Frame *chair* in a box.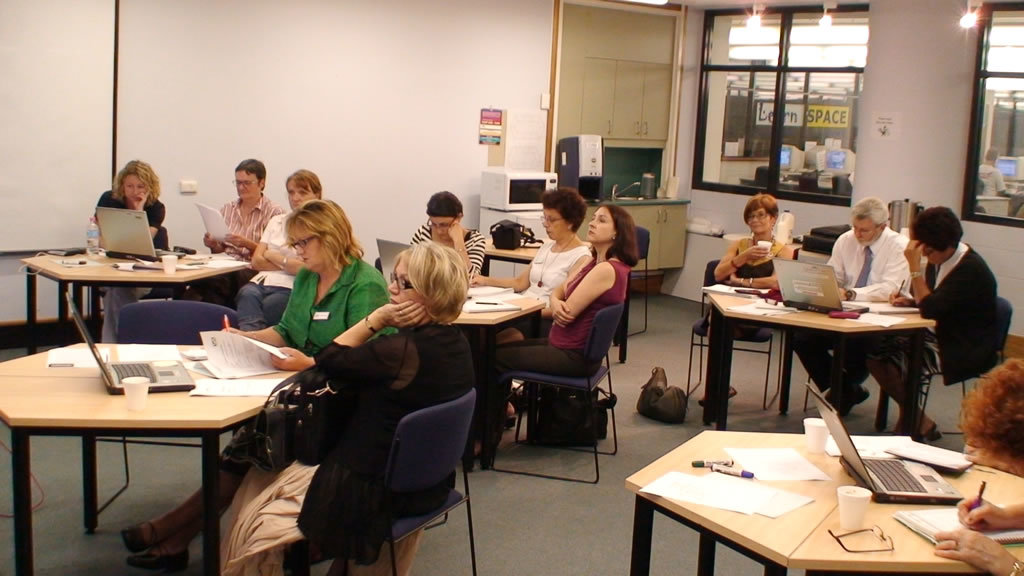
92 299 237 514.
